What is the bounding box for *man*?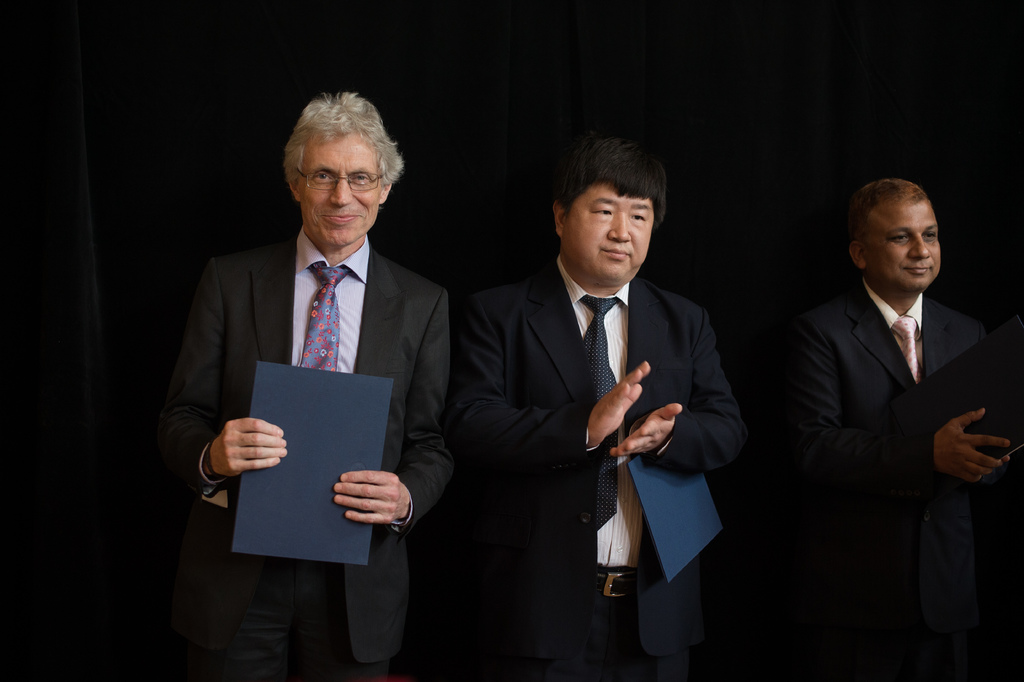
(769, 161, 1012, 642).
